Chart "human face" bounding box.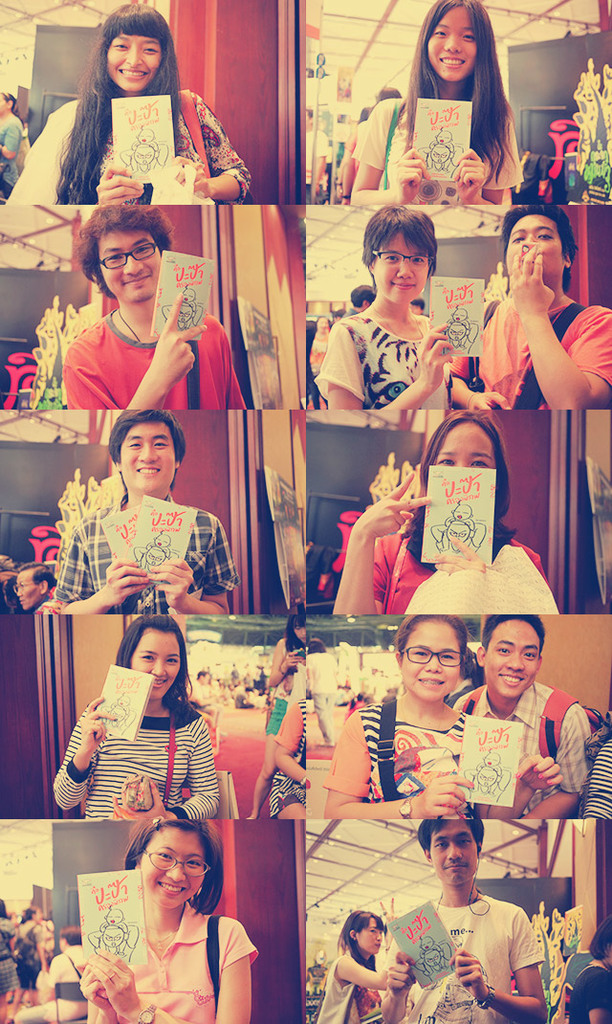
Charted: rect(484, 625, 542, 700).
